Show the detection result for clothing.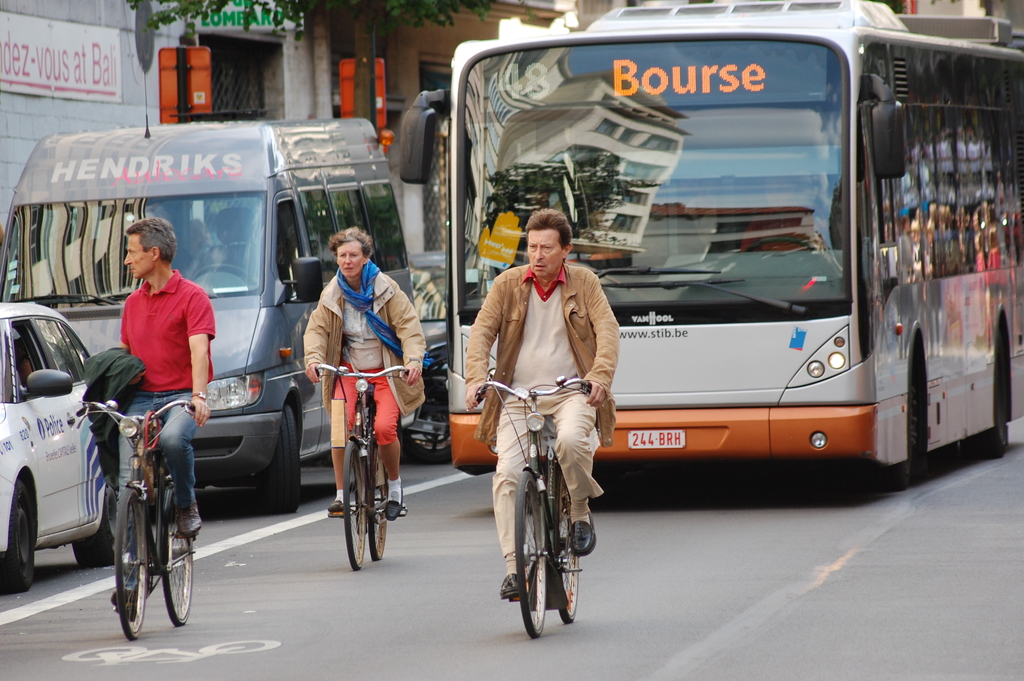
458 262 614 570.
